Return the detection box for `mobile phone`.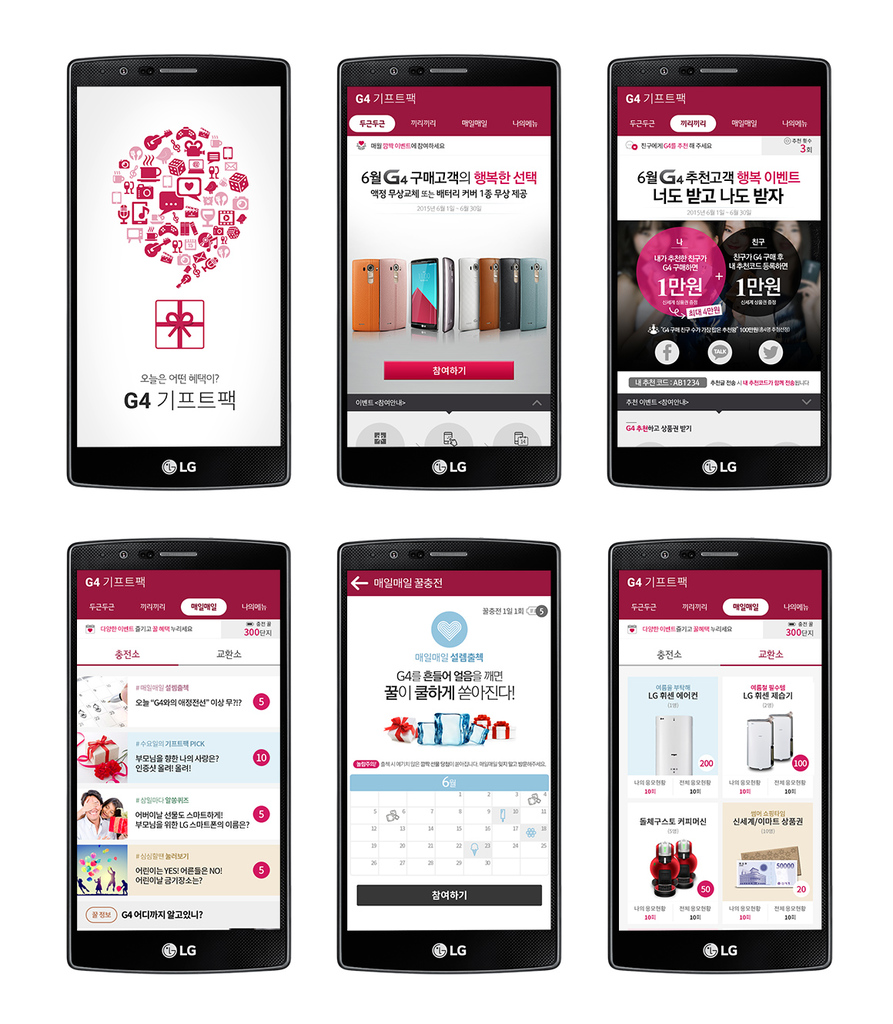
x1=606, y1=537, x2=832, y2=975.
